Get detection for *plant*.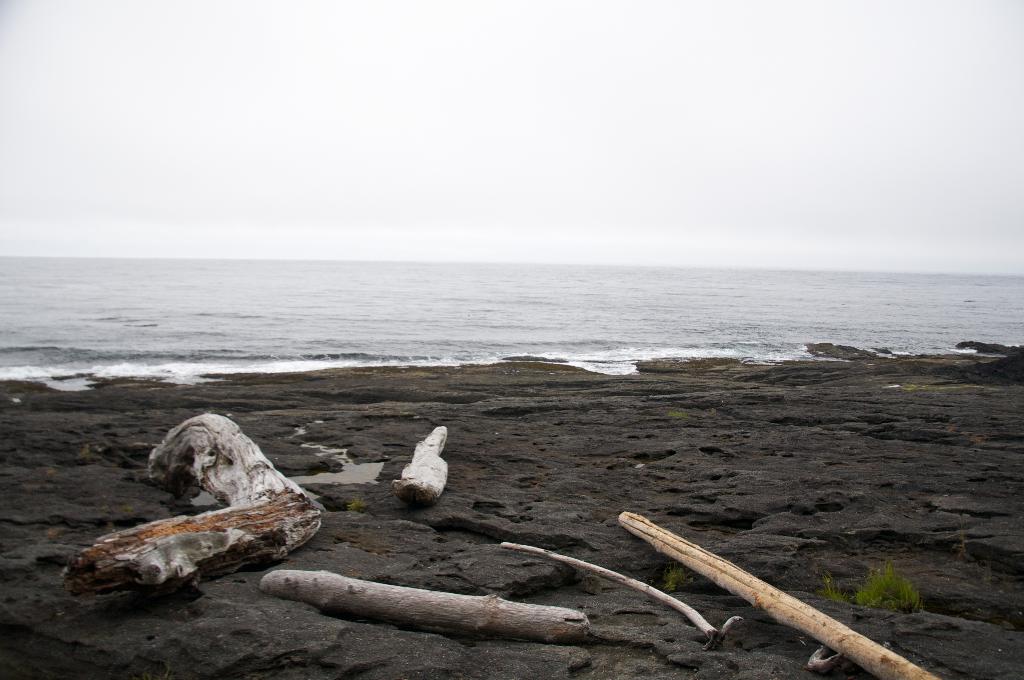
Detection: bbox(956, 516, 970, 559).
